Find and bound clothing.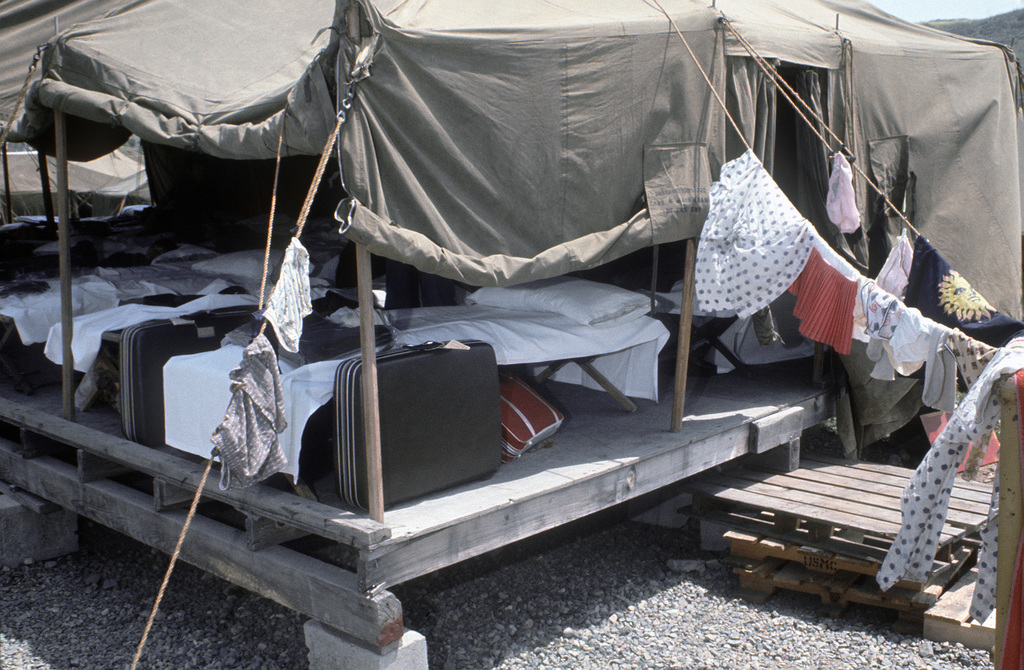
Bound: 824,151,861,234.
